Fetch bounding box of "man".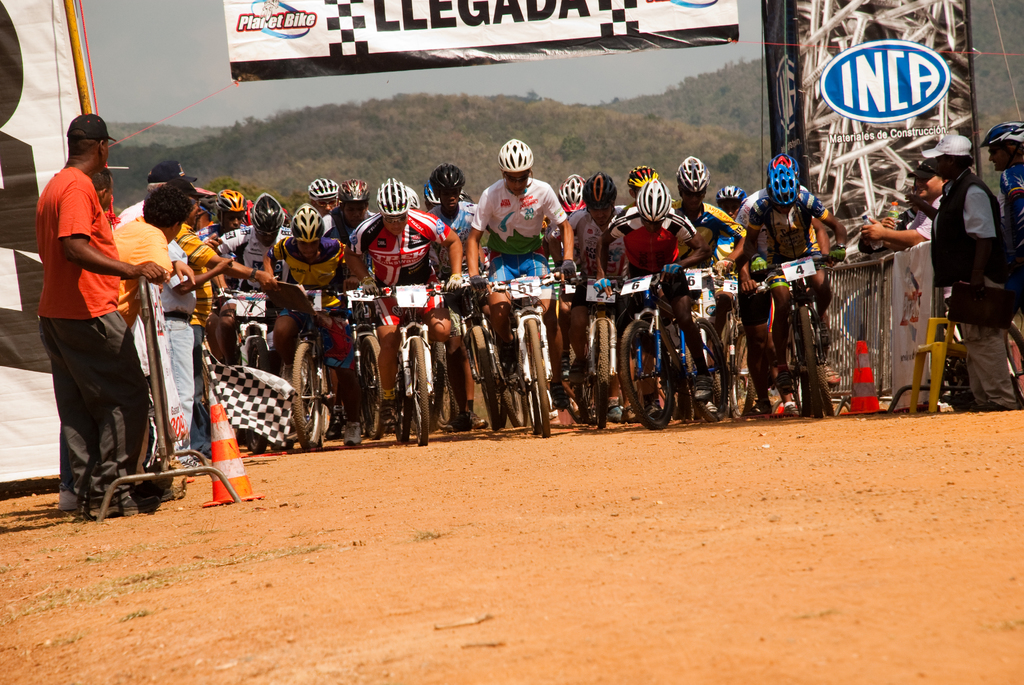
Bbox: rect(598, 174, 708, 400).
